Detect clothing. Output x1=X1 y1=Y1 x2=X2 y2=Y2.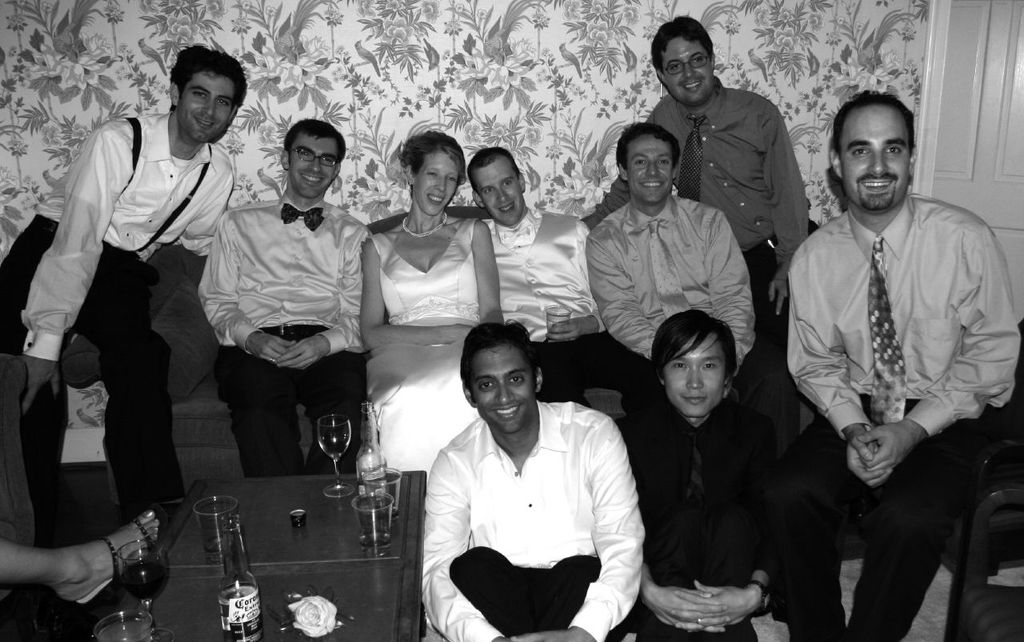
x1=222 y1=320 x2=369 y2=477.
